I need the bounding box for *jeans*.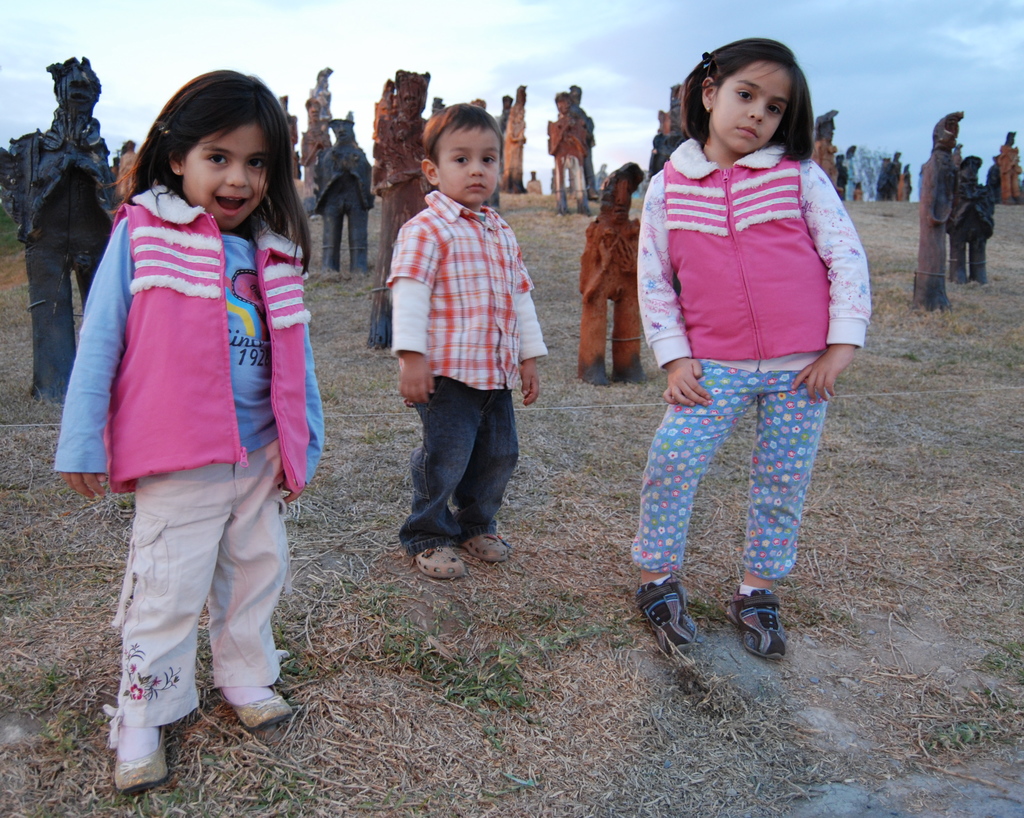
Here it is: <box>396,373,517,557</box>.
